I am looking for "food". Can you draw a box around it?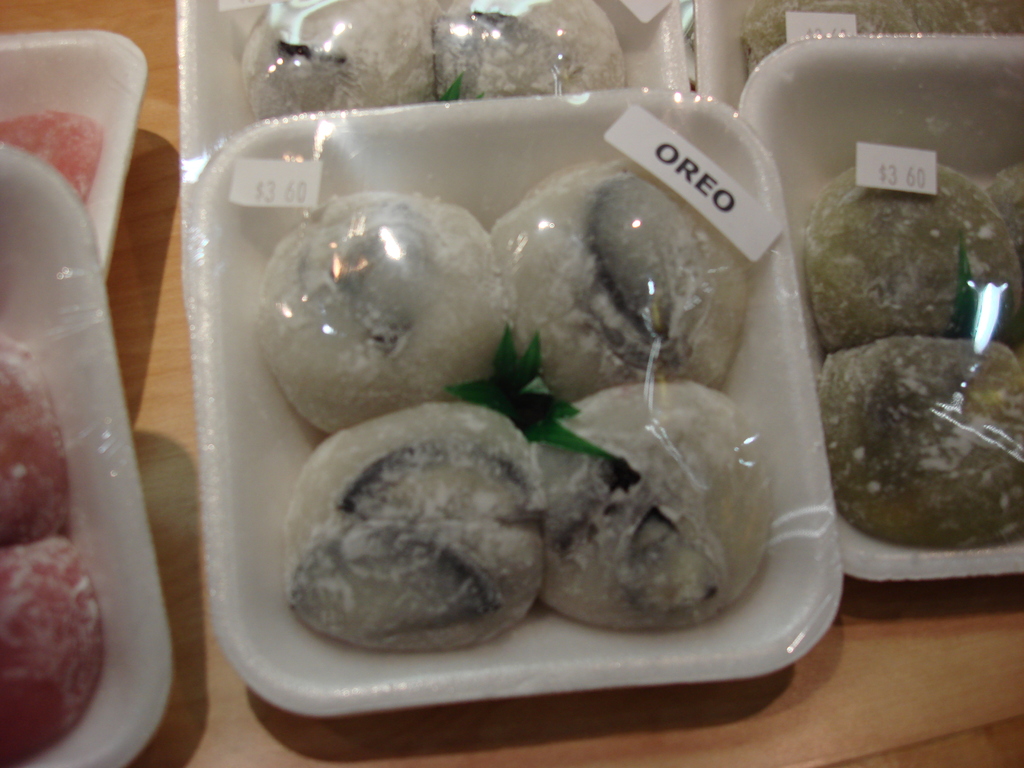
Sure, the bounding box is 526, 381, 771, 627.
